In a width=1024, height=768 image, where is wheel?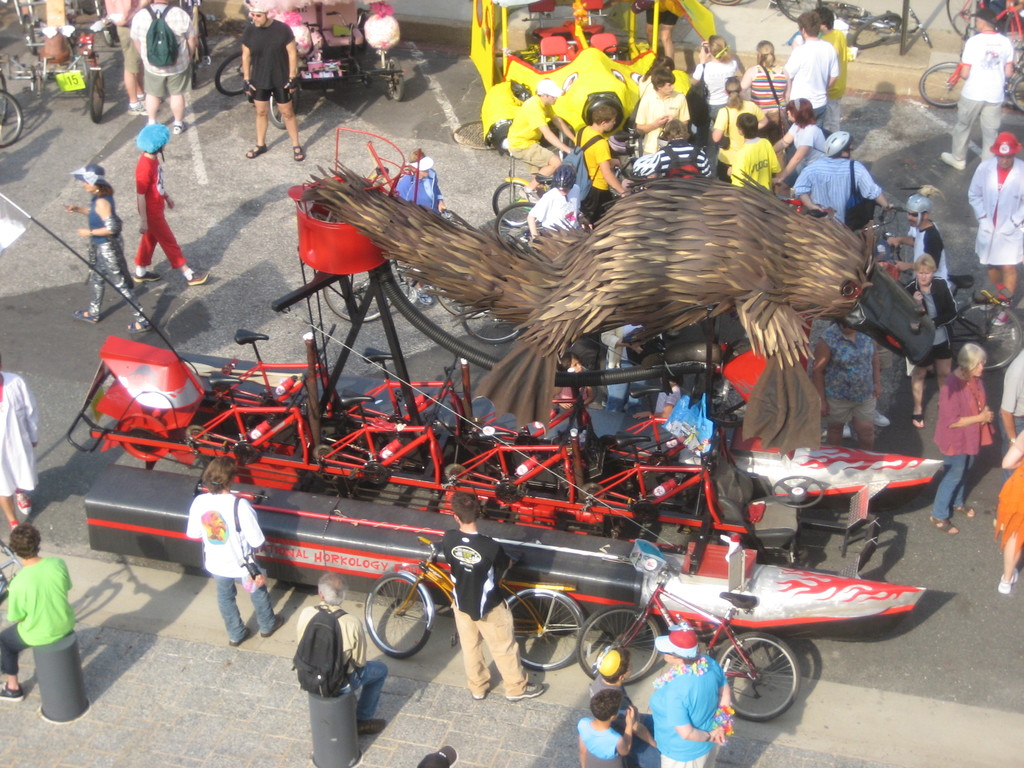
Rect(324, 273, 394, 324).
